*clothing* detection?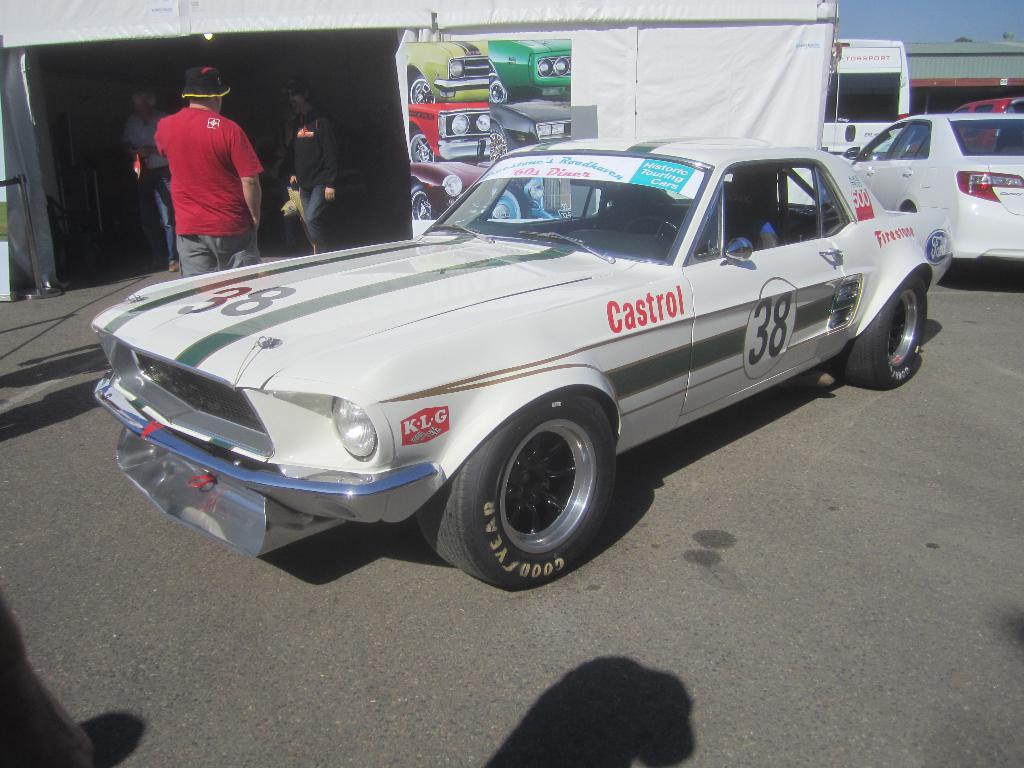
BBox(276, 107, 334, 255)
